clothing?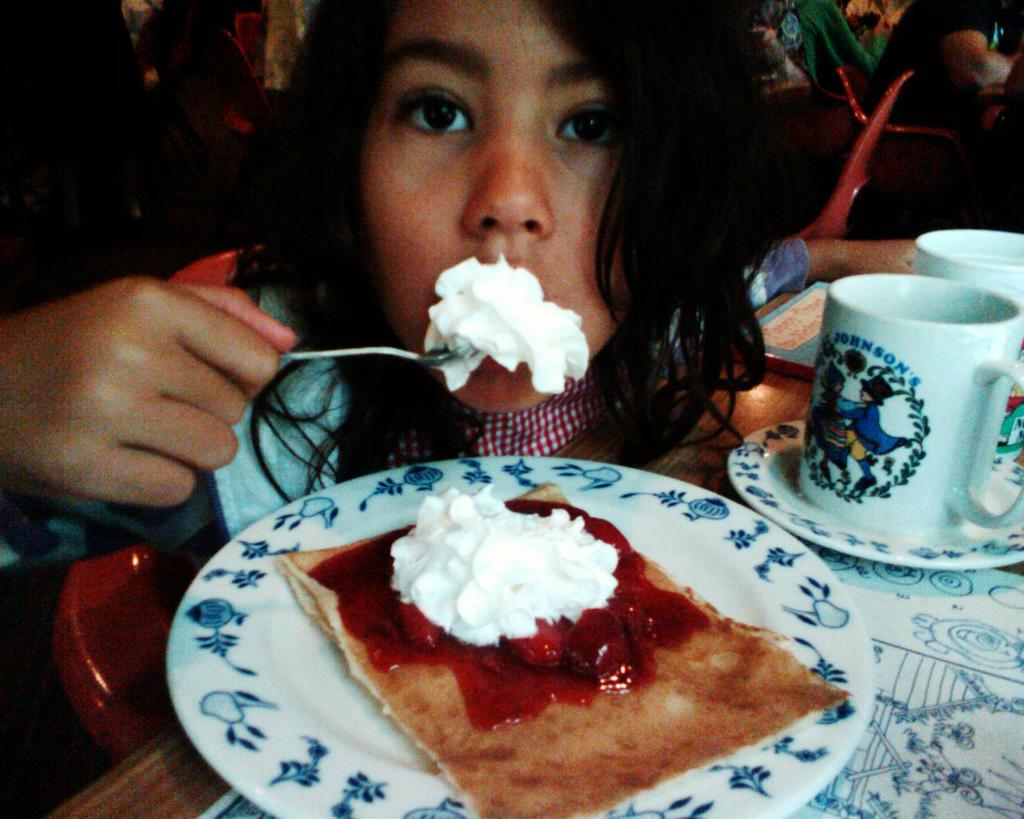
left=841, top=397, right=909, bottom=481
